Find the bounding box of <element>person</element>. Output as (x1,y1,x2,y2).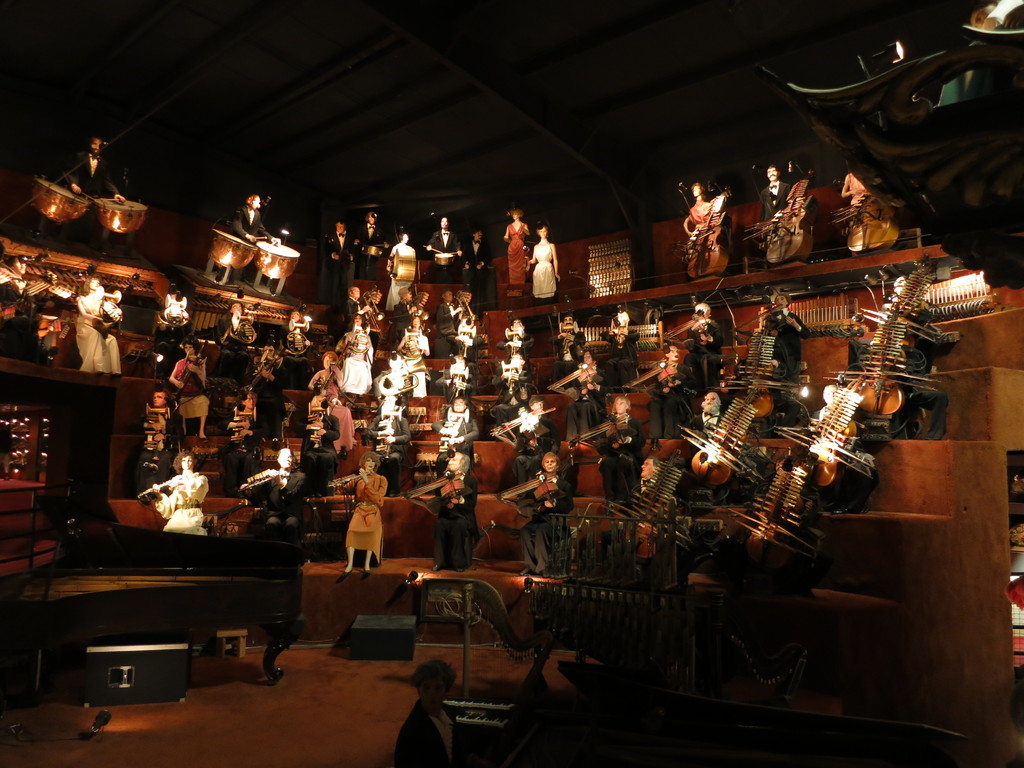
(242,337,292,439).
